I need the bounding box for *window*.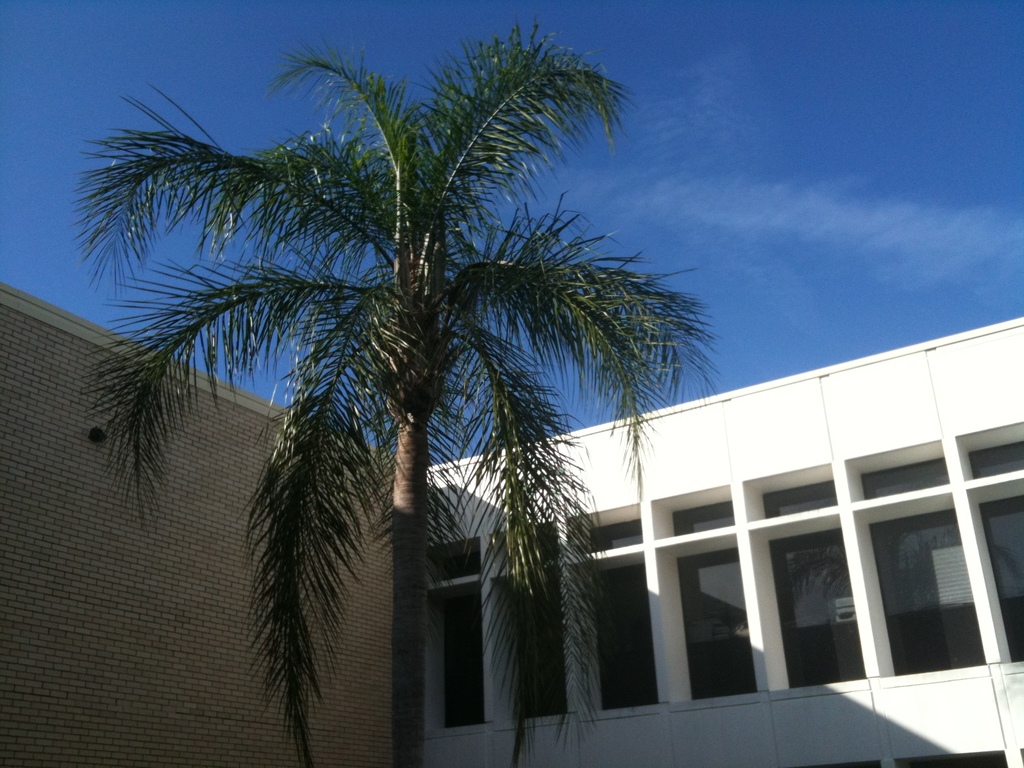
Here it is: bbox=(856, 452, 984, 676).
